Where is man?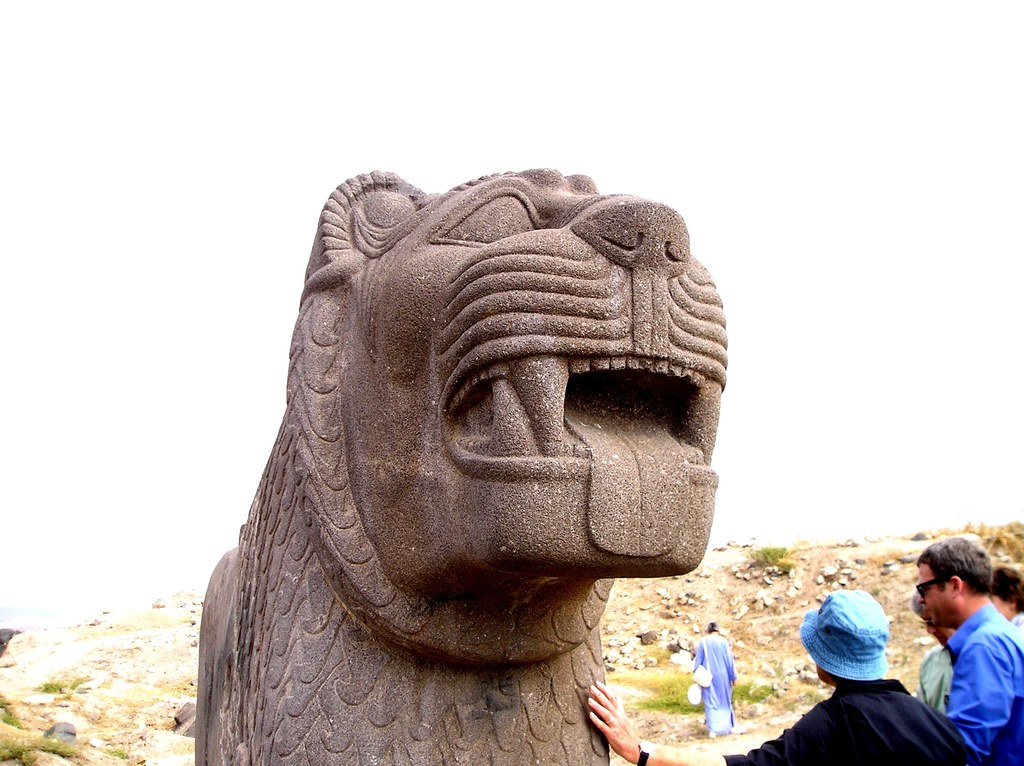
Rect(586, 588, 973, 765).
